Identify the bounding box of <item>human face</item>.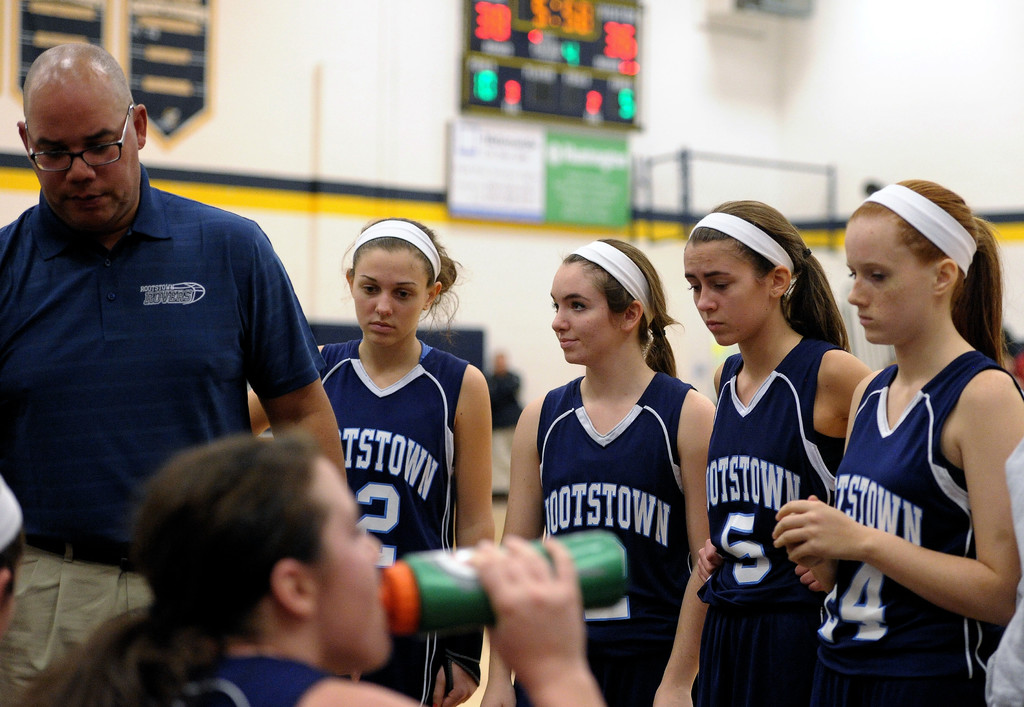
left=552, top=271, right=620, bottom=361.
